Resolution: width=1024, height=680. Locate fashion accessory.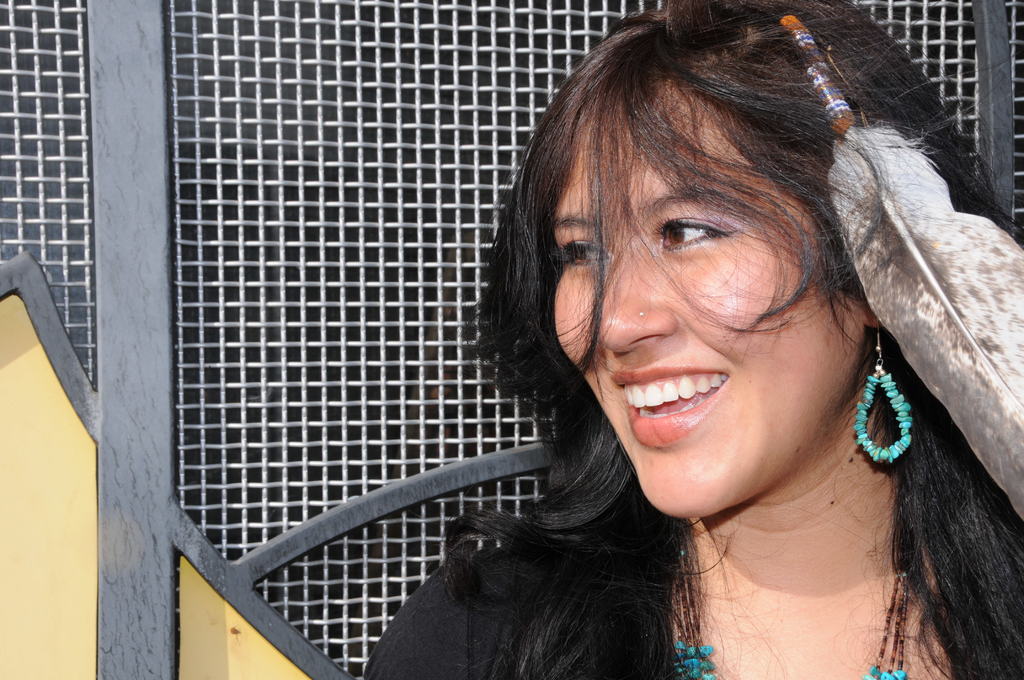
668 575 918 679.
